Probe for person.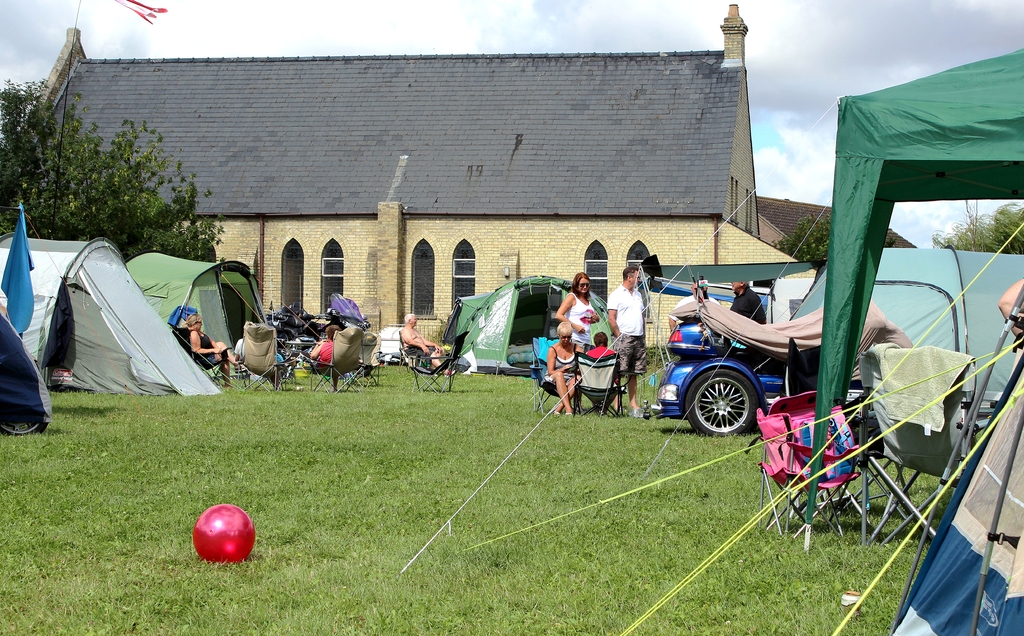
Probe result: bbox=(181, 311, 241, 394).
